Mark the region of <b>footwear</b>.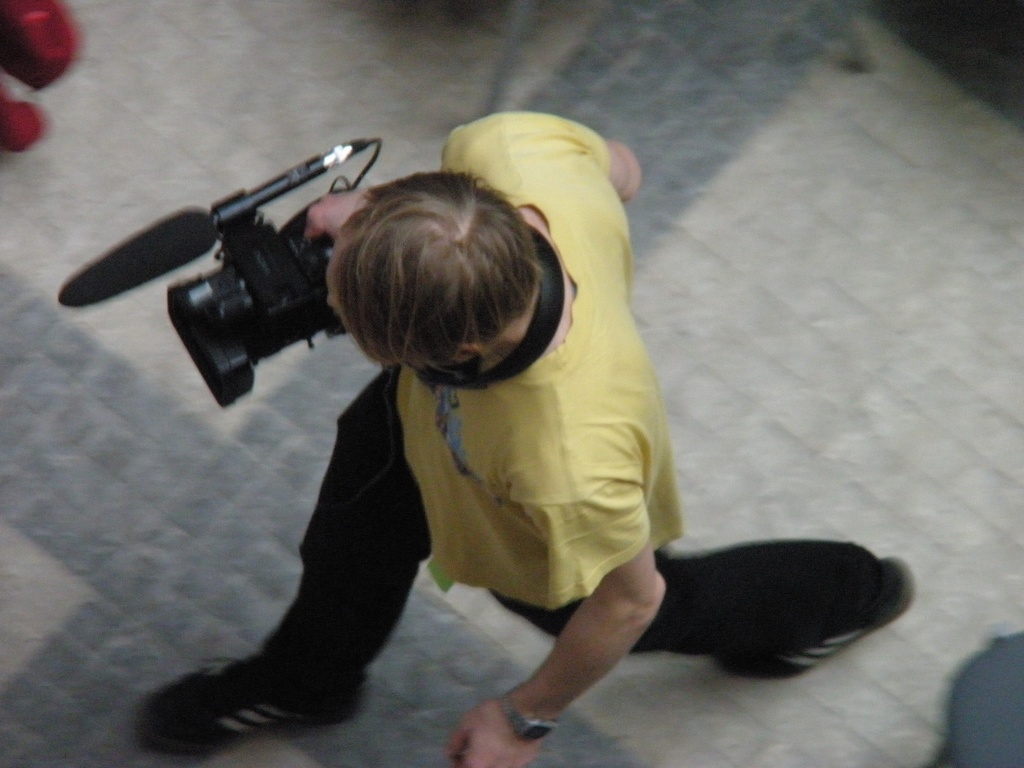
Region: detection(134, 646, 367, 767).
